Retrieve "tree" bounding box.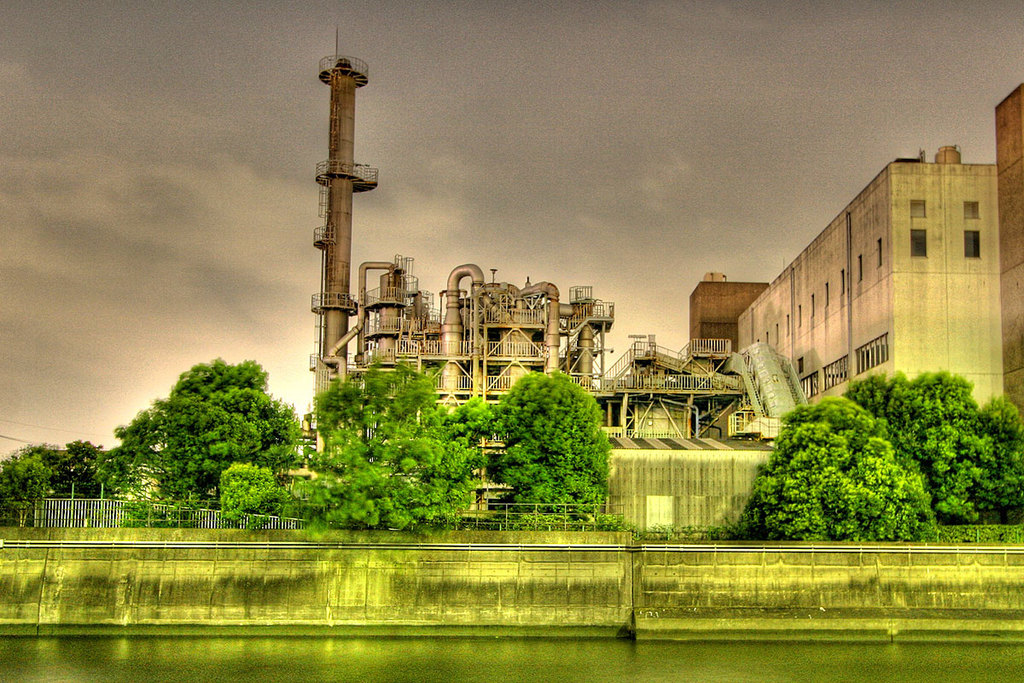
Bounding box: region(395, 395, 494, 534).
